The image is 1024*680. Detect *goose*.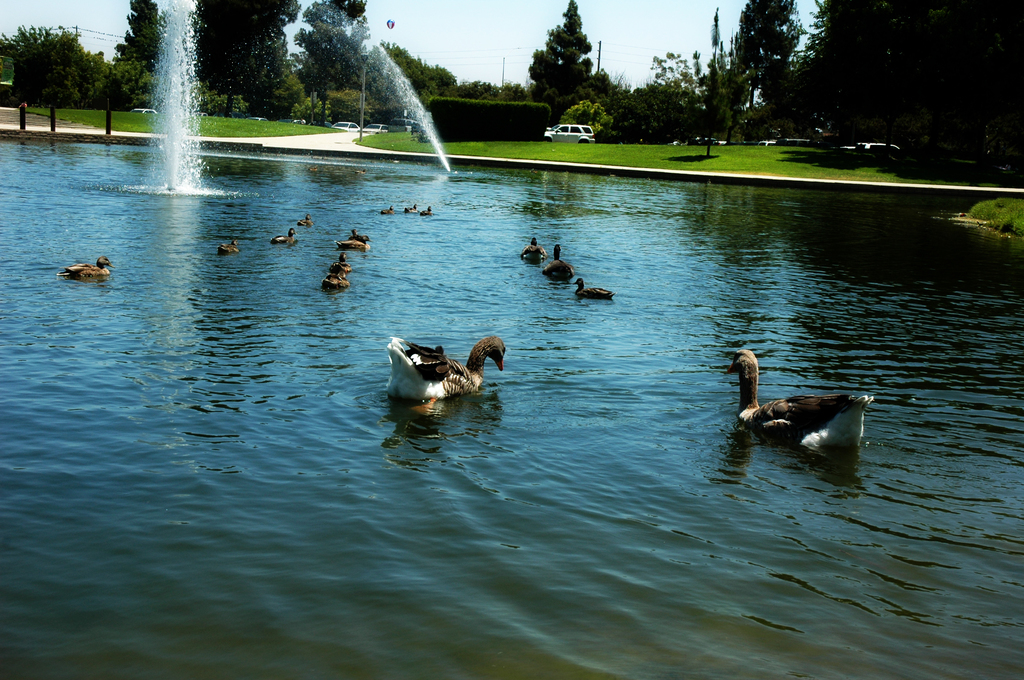
Detection: detection(335, 234, 362, 252).
